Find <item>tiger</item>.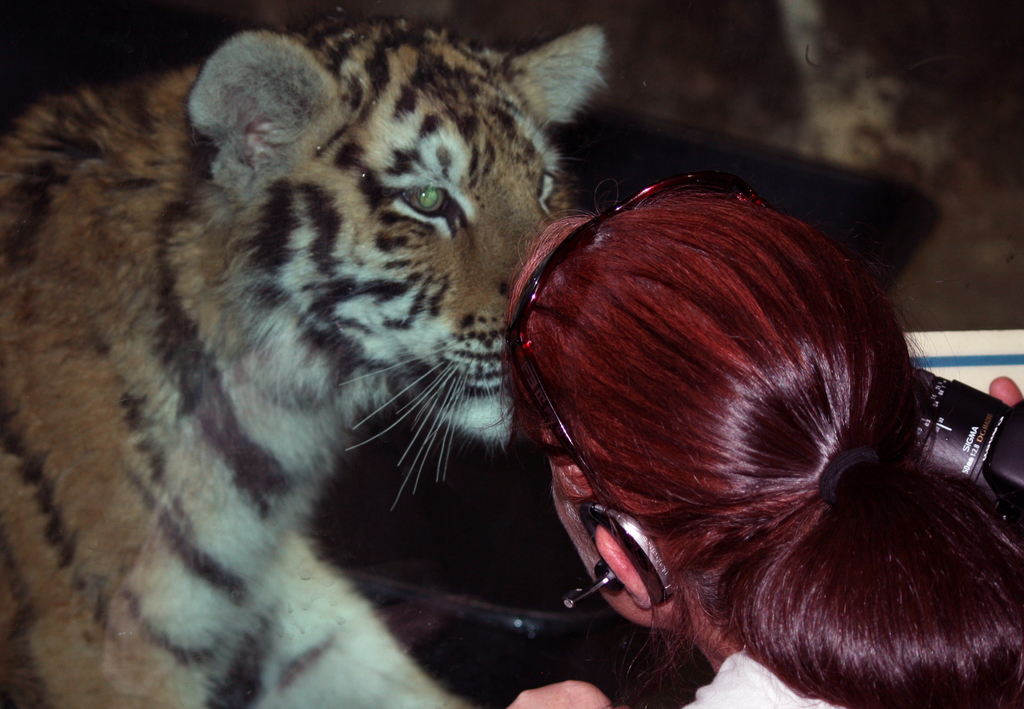
<region>0, 8, 609, 708</region>.
